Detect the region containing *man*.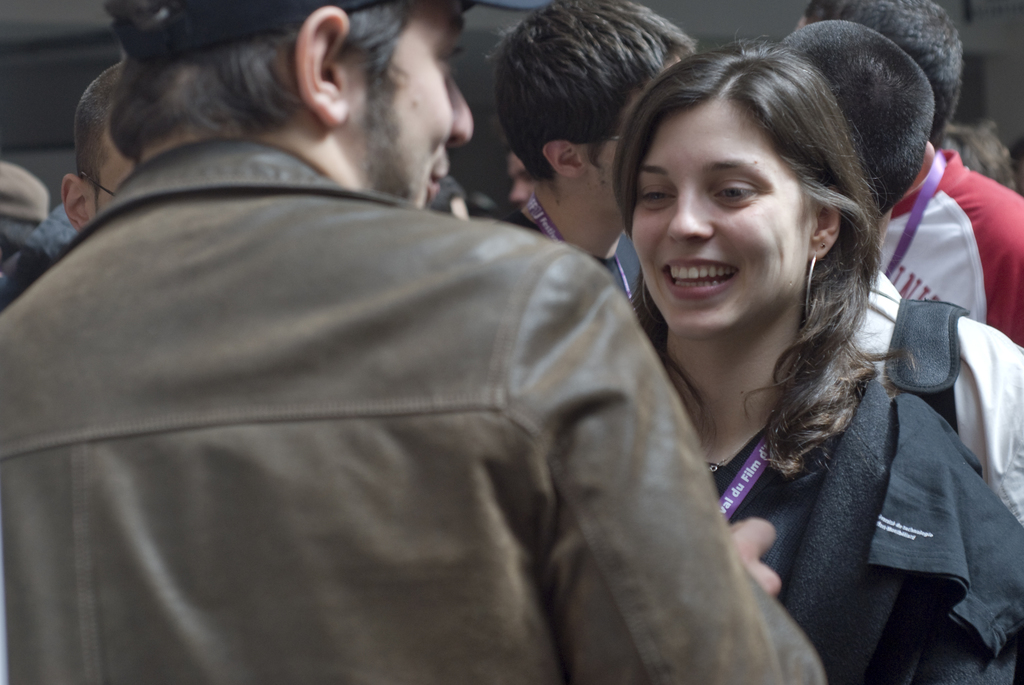
787,0,1023,350.
